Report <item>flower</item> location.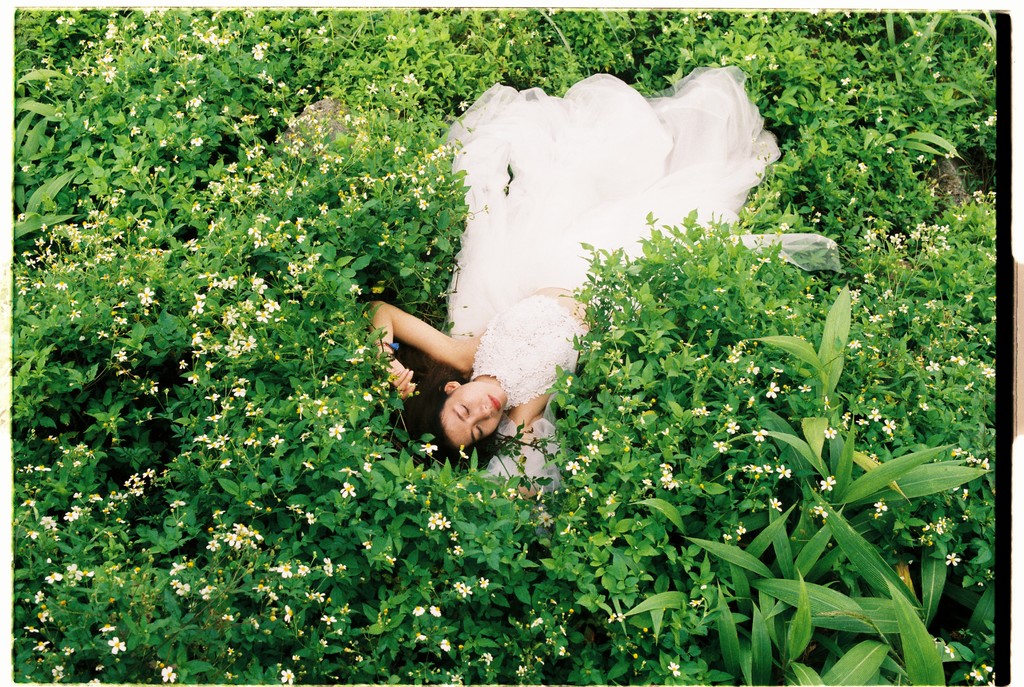
Report: [857, 158, 868, 168].
